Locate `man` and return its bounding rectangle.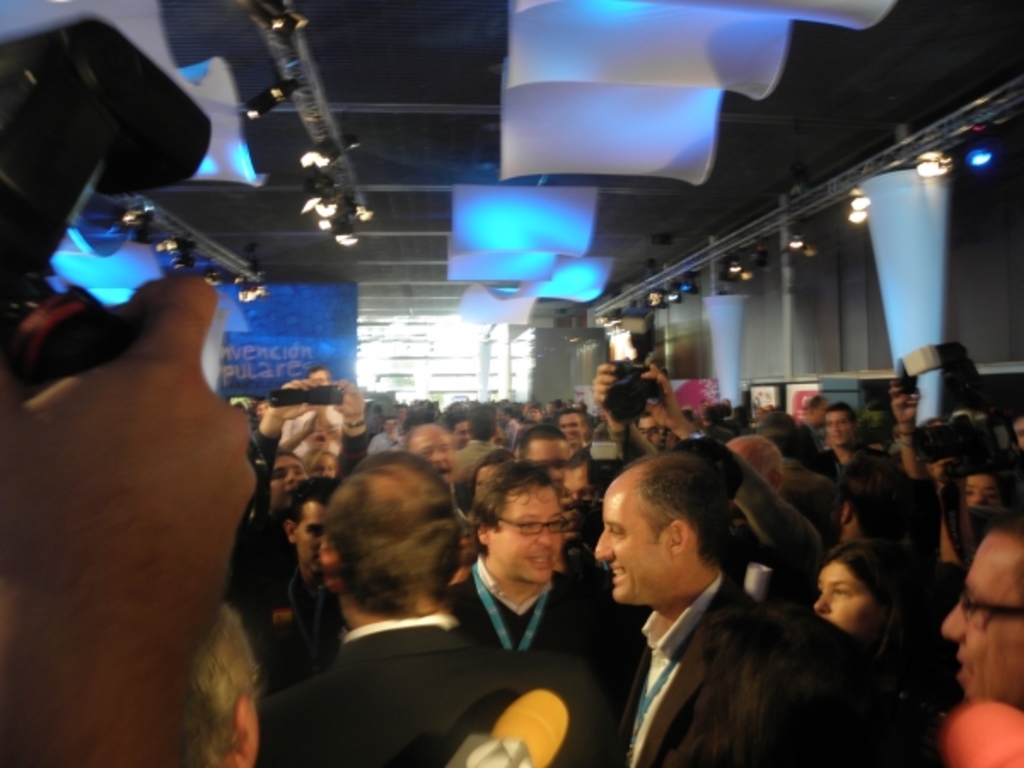
pyautogui.locateOnScreen(404, 427, 461, 502).
